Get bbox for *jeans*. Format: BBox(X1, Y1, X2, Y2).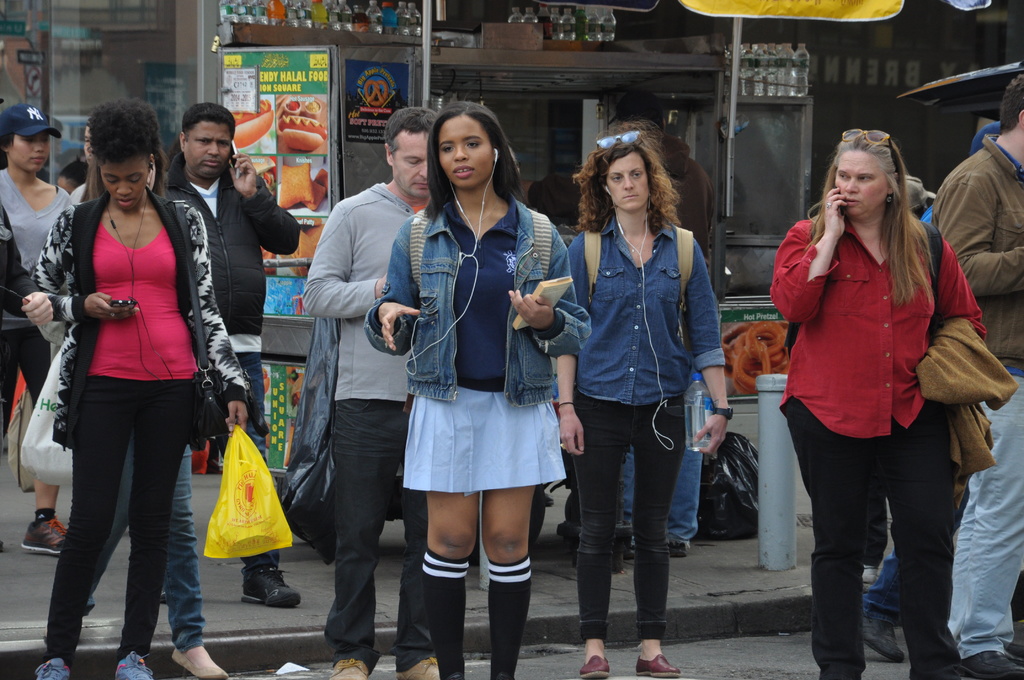
BBox(576, 398, 685, 639).
